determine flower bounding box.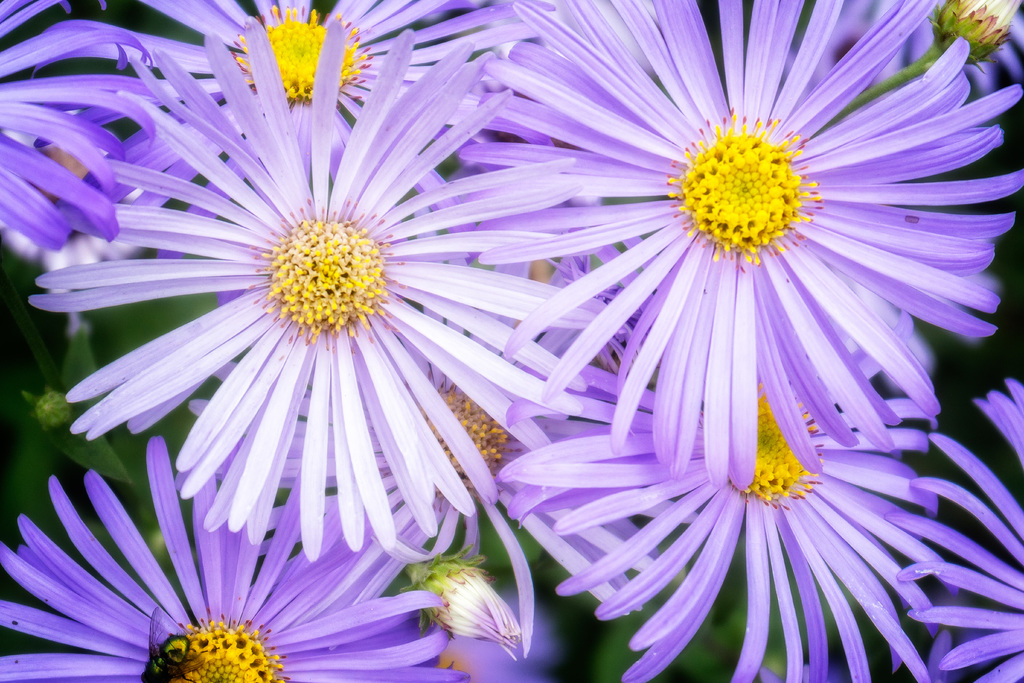
Determined: {"left": 511, "top": 354, "right": 942, "bottom": 682}.
